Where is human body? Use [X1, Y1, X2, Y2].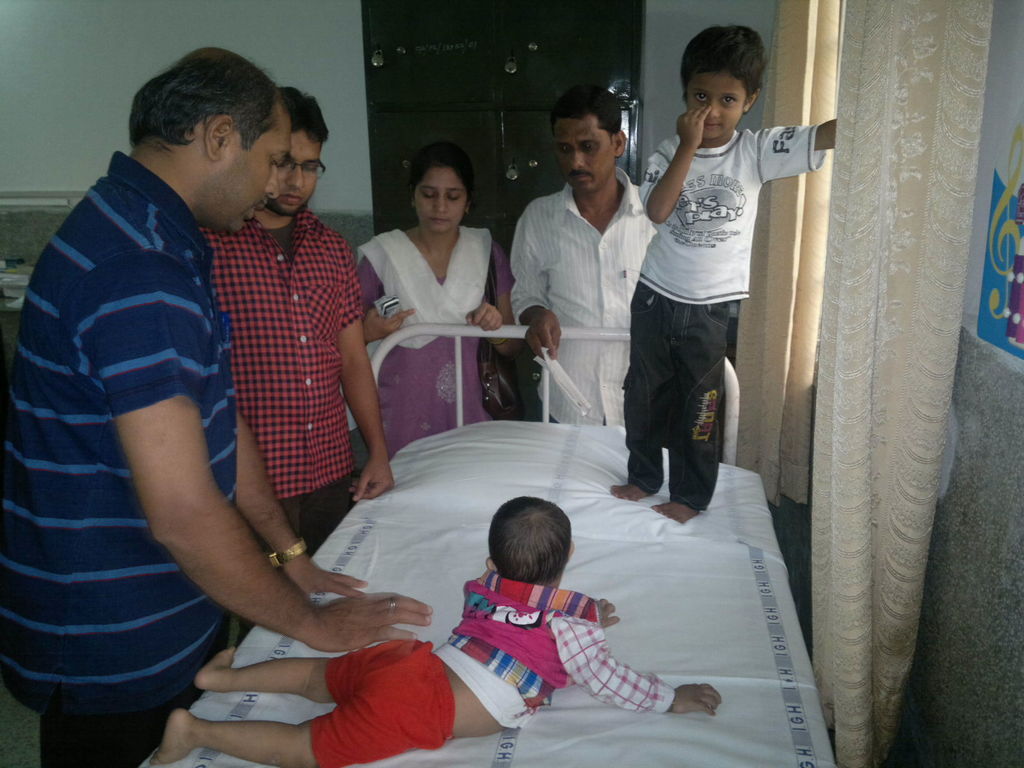
[353, 225, 523, 463].
